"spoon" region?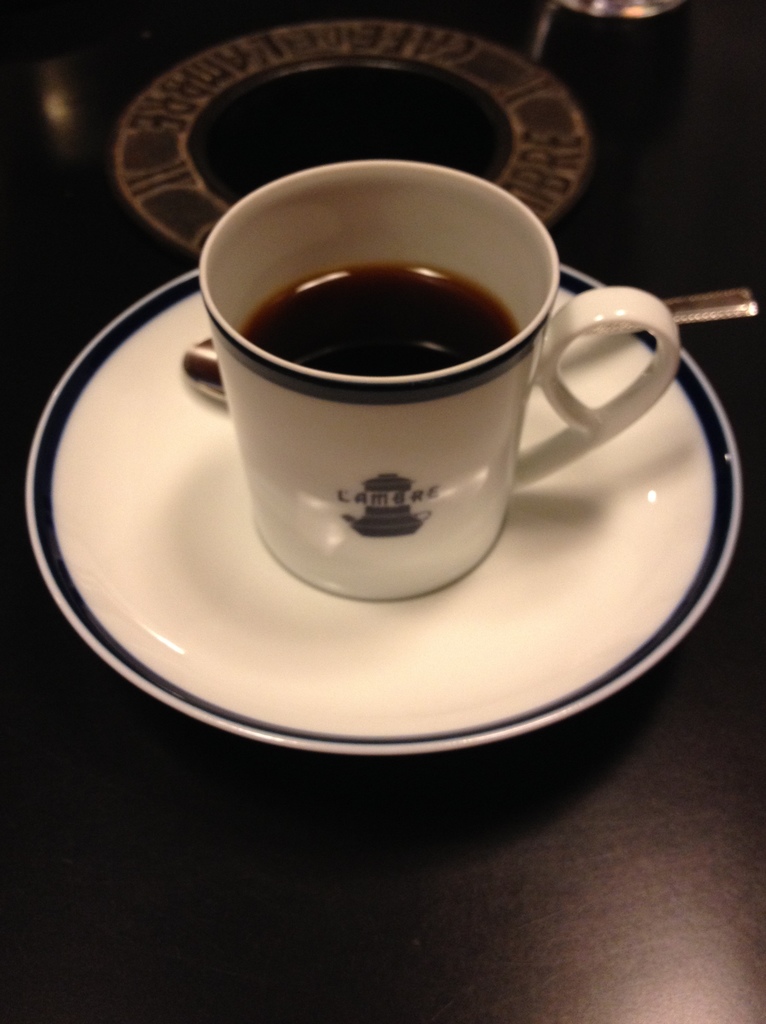
(551, 0, 675, 22)
